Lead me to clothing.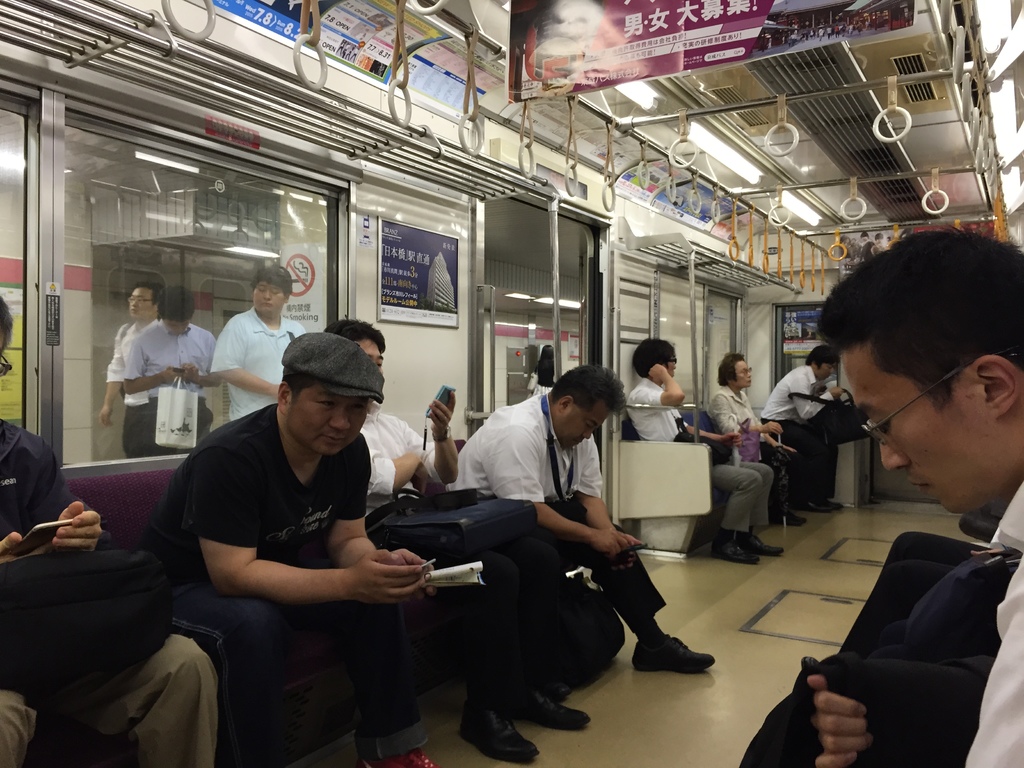
Lead to 353, 390, 586, 745.
